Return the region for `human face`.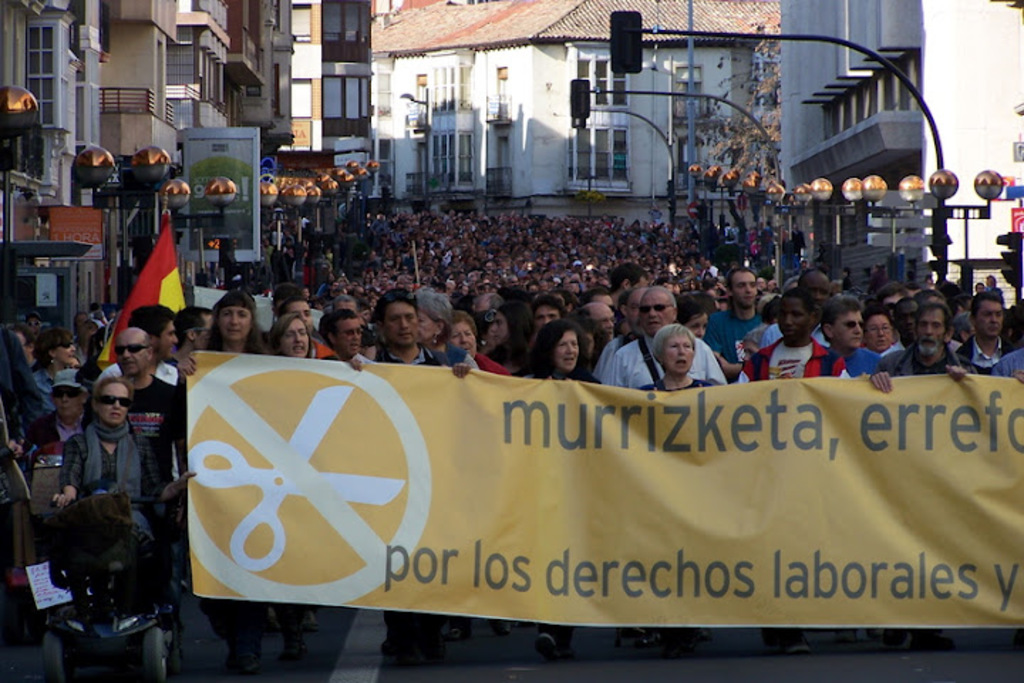
BBox(13, 327, 36, 356).
